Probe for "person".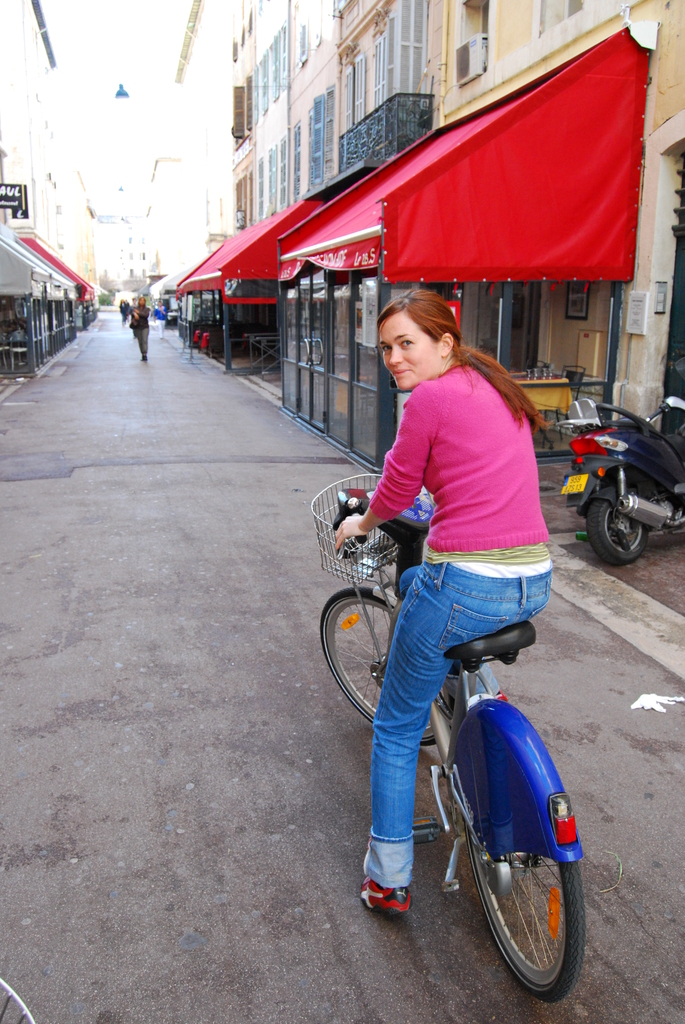
Probe result: <box>340,266,569,849</box>.
